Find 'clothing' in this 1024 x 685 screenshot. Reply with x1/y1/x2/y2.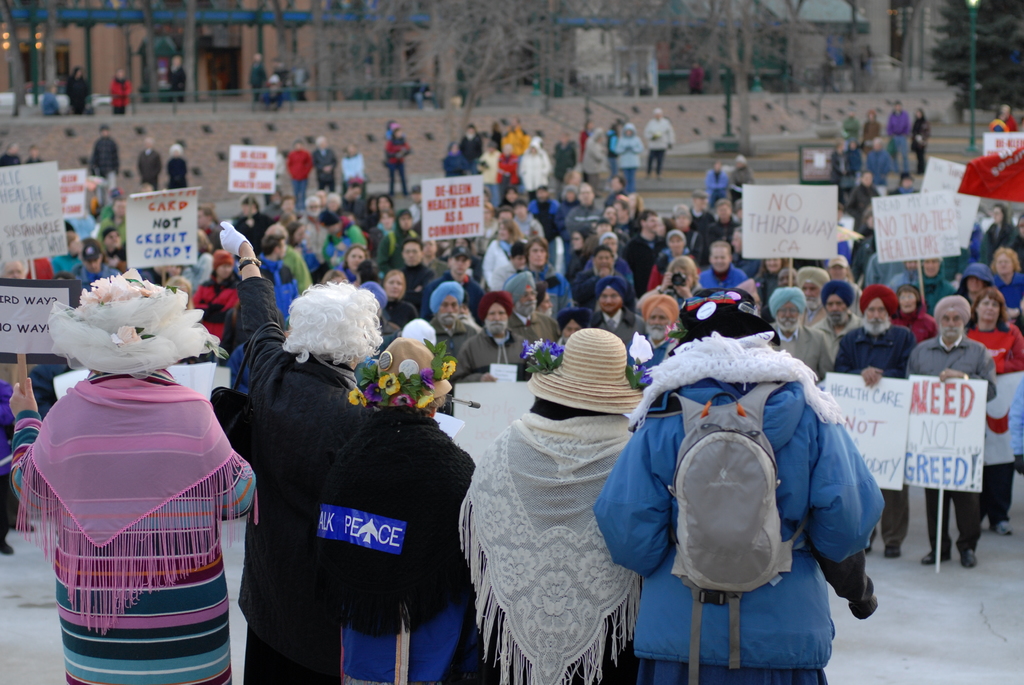
63/71/87/116.
